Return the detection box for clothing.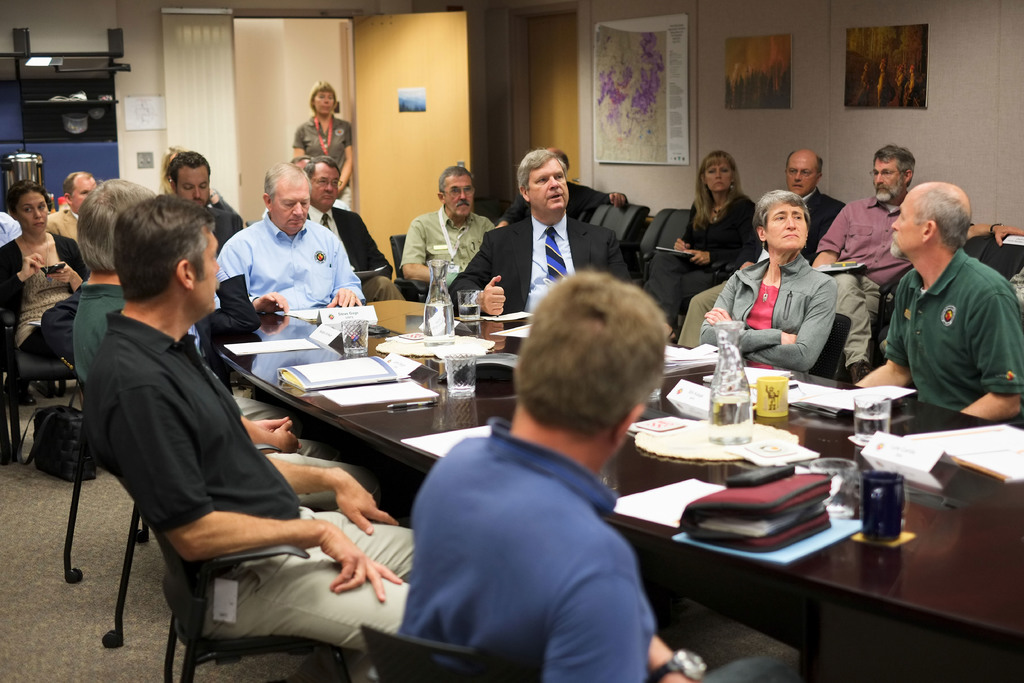
rect(63, 281, 351, 461).
